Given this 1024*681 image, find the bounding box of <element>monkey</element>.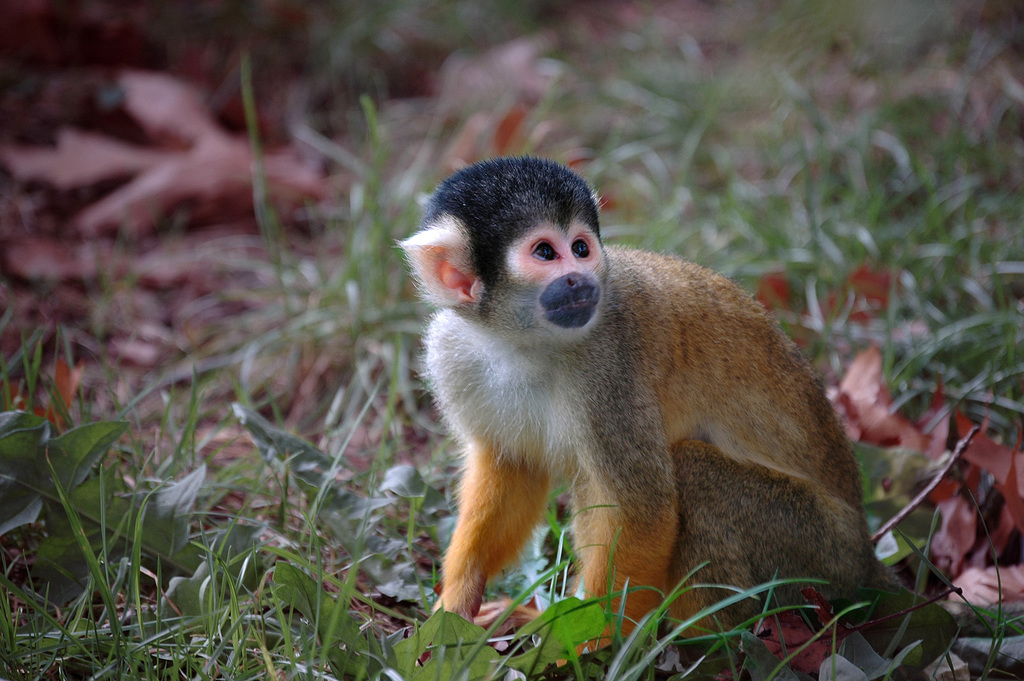
(left=394, top=156, right=902, bottom=668).
